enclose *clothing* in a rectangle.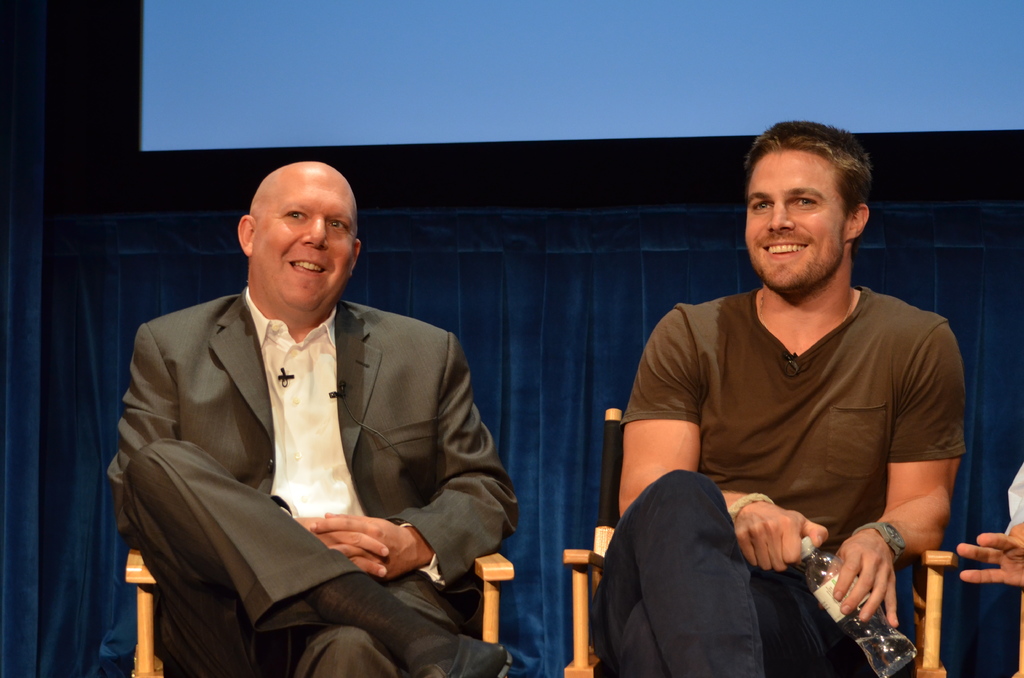
select_region(611, 227, 951, 661).
